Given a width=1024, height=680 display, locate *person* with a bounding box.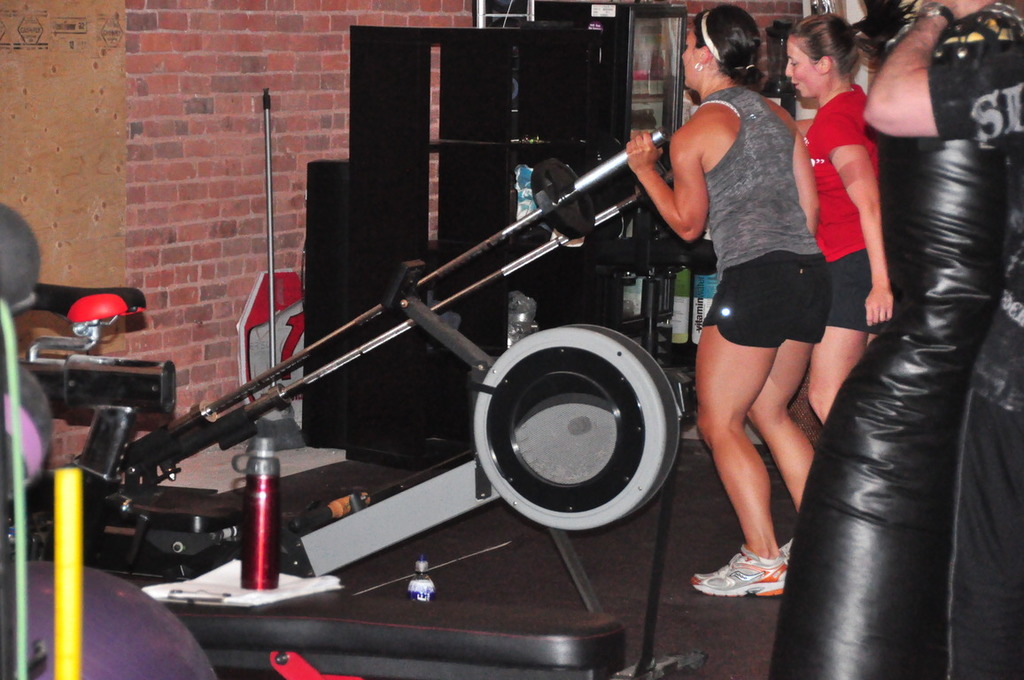
Located: 625 0 838 602.
